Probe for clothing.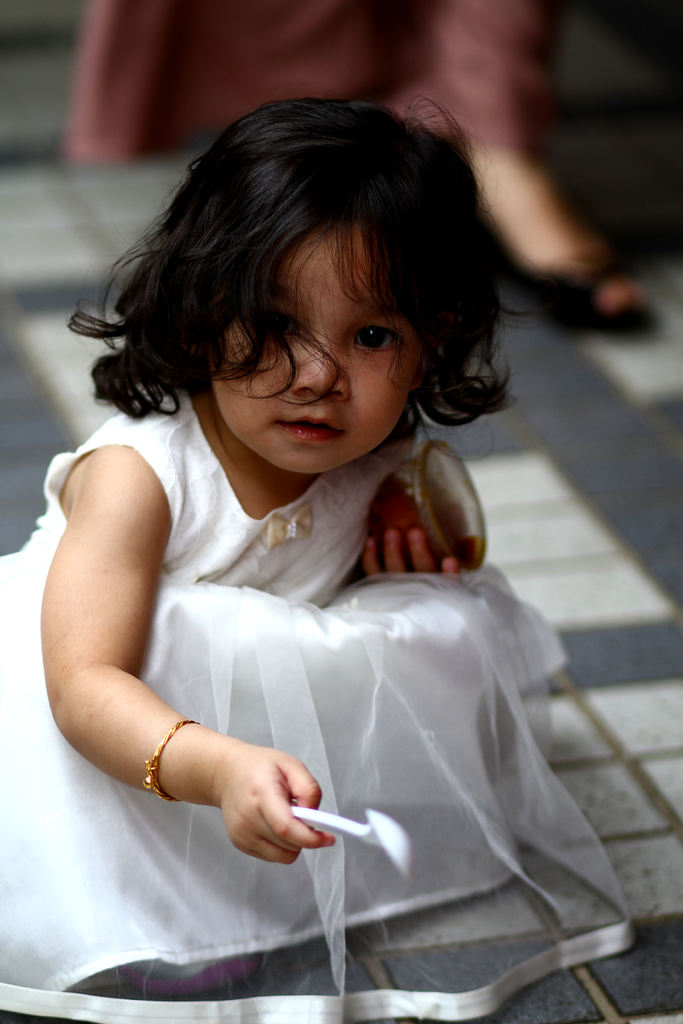
Probe result: BBox(13, 314, 623, 958).
